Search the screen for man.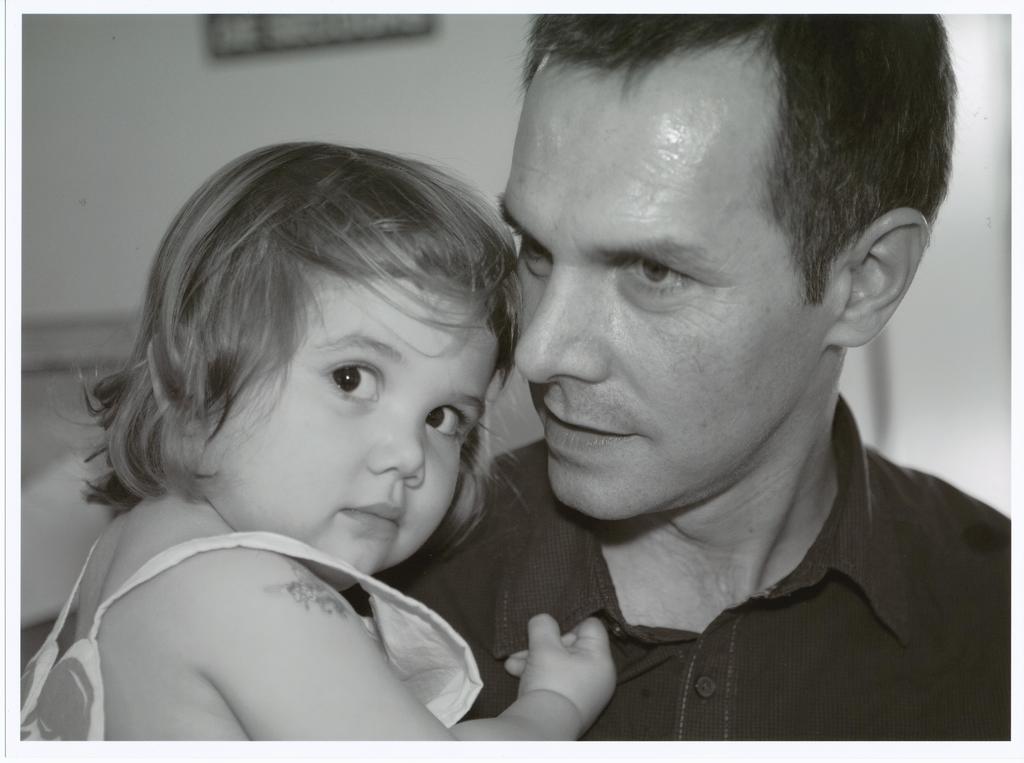
Found at (0, 4, 1009, 745).
